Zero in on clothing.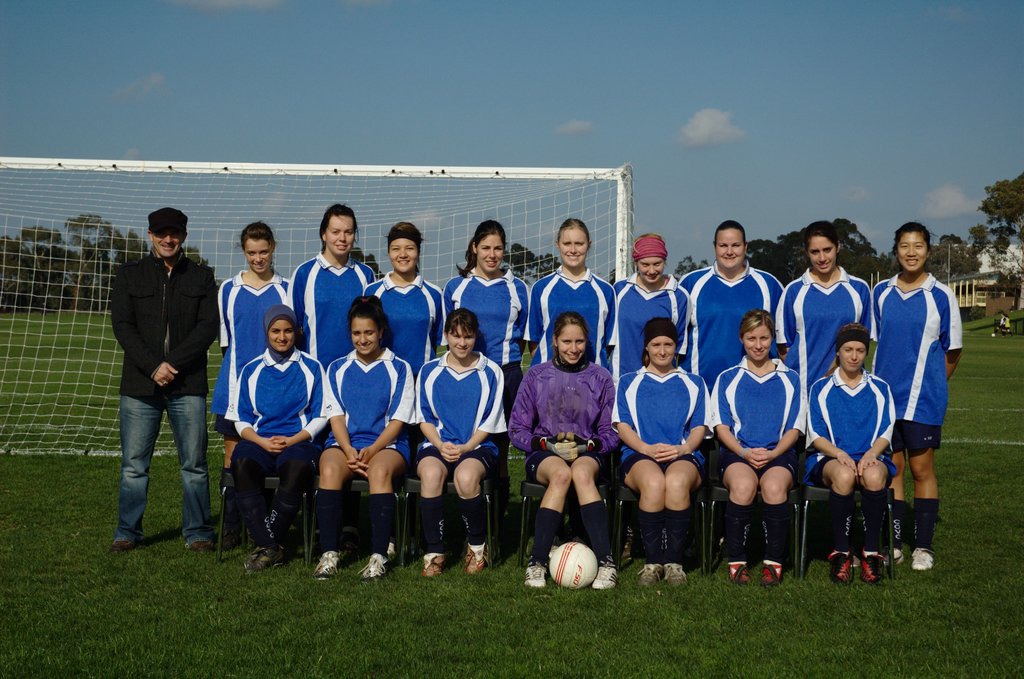
Zeroed in: locate(516, 268, 641, 360).
